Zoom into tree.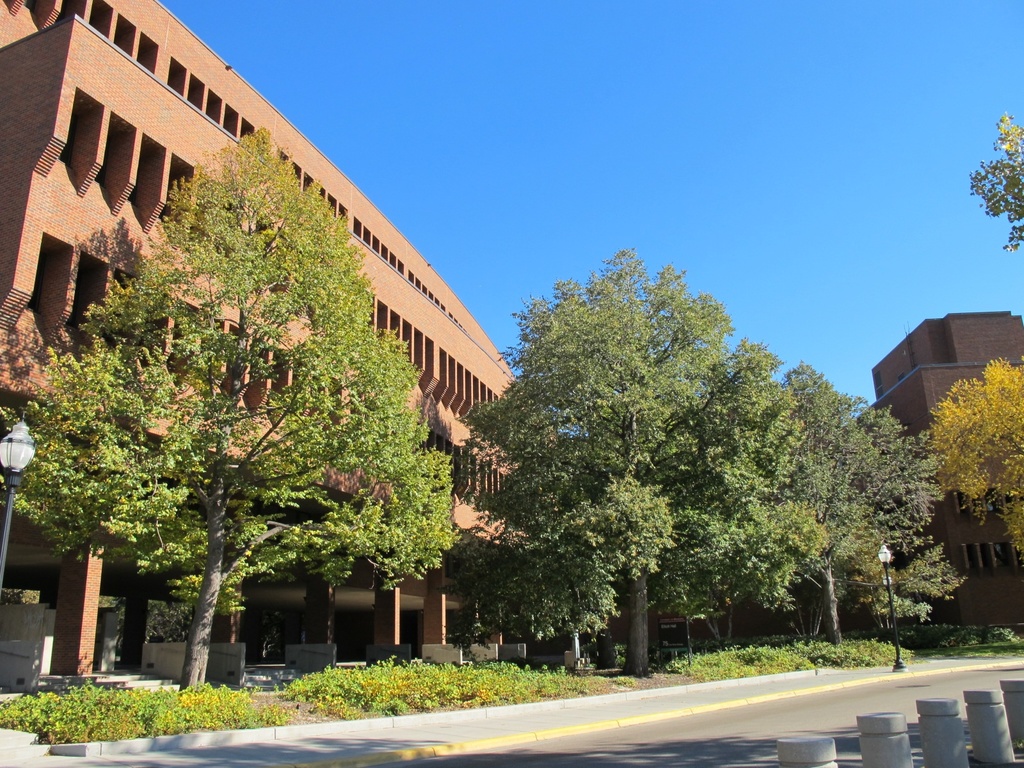
Zoom target: box=[464, 242, 829, 675].
